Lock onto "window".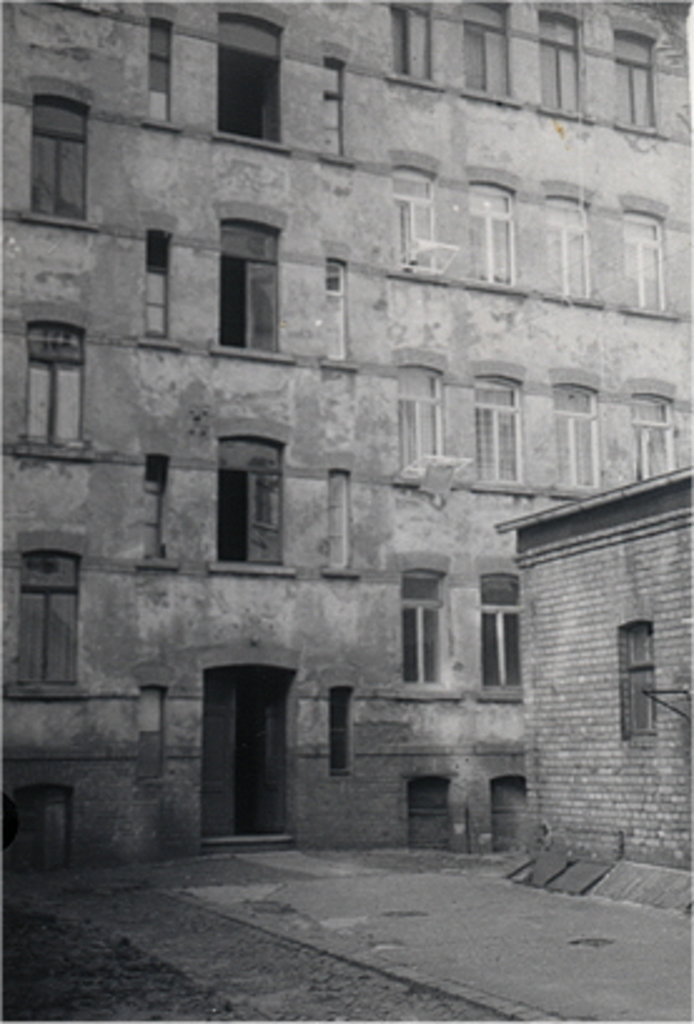
Locked: box(544, 361, 609, 503).
